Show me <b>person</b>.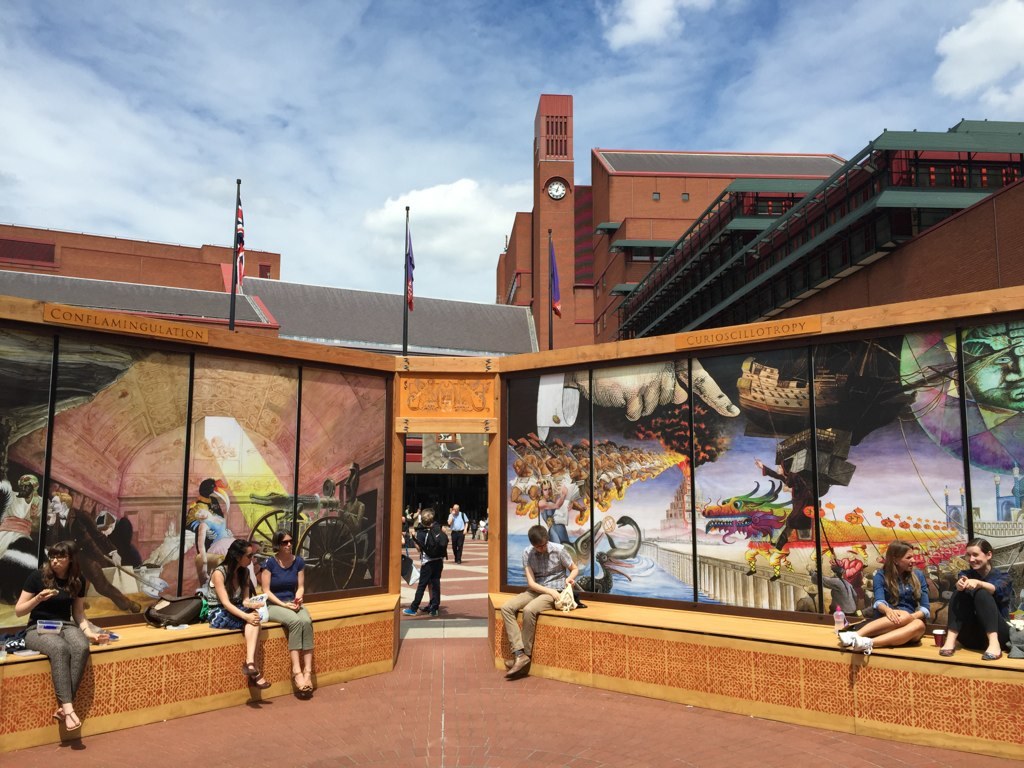
<b>person</b> is here: 751:455:823:548.
